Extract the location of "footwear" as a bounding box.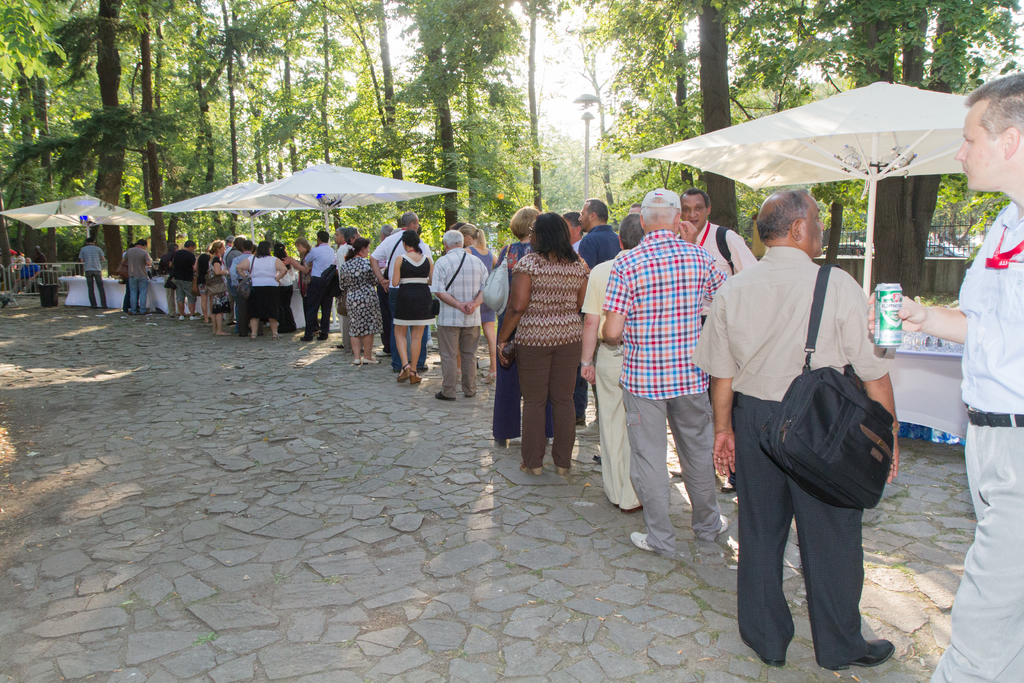
397, 361, 408, 385.
